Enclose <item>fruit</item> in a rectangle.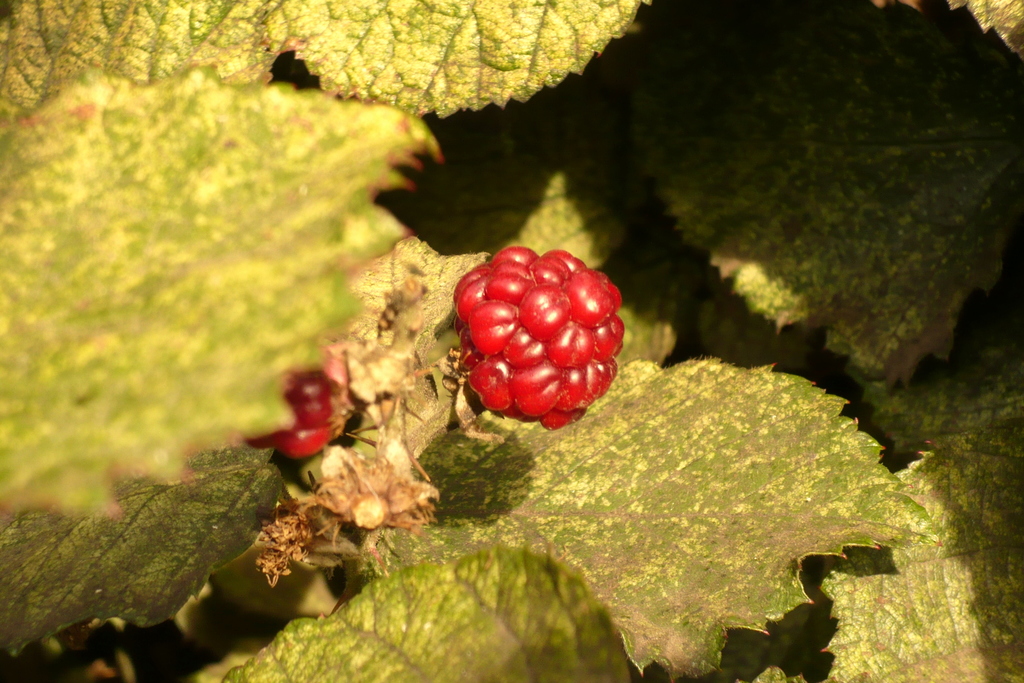
246/368/340/457.
